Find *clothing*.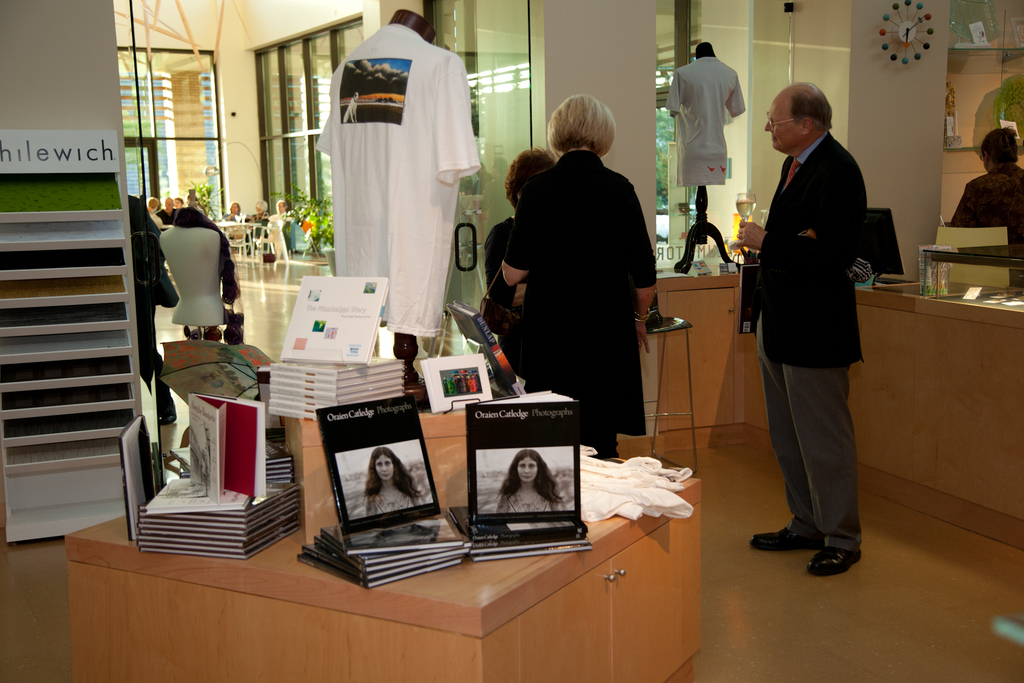
{"left": 148, "top": 213, "right": 164, "bottom": 227}.
